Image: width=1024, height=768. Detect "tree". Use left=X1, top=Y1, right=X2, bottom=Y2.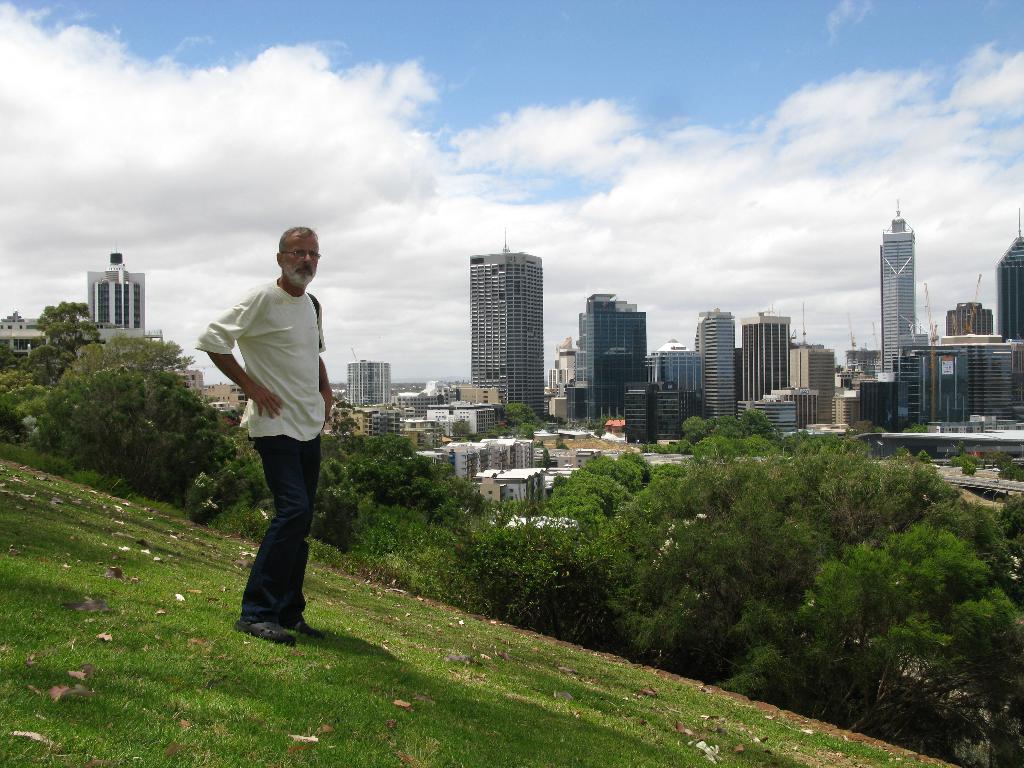
left=902, top=420, right=928, bottom=434.
